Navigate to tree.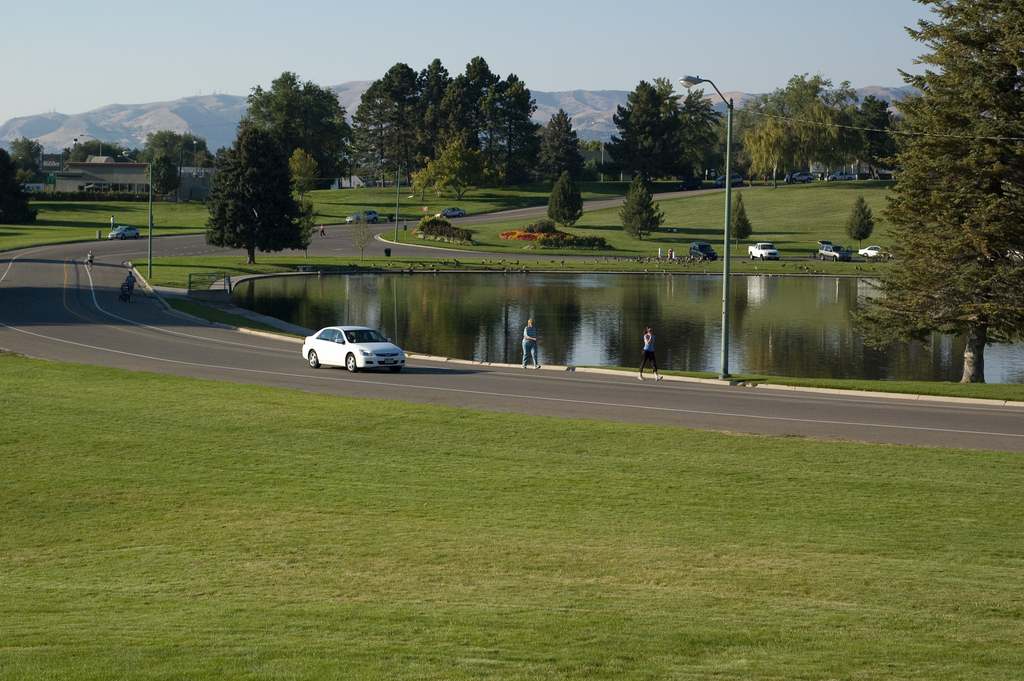
Navigation target: (285,146,321,260).
